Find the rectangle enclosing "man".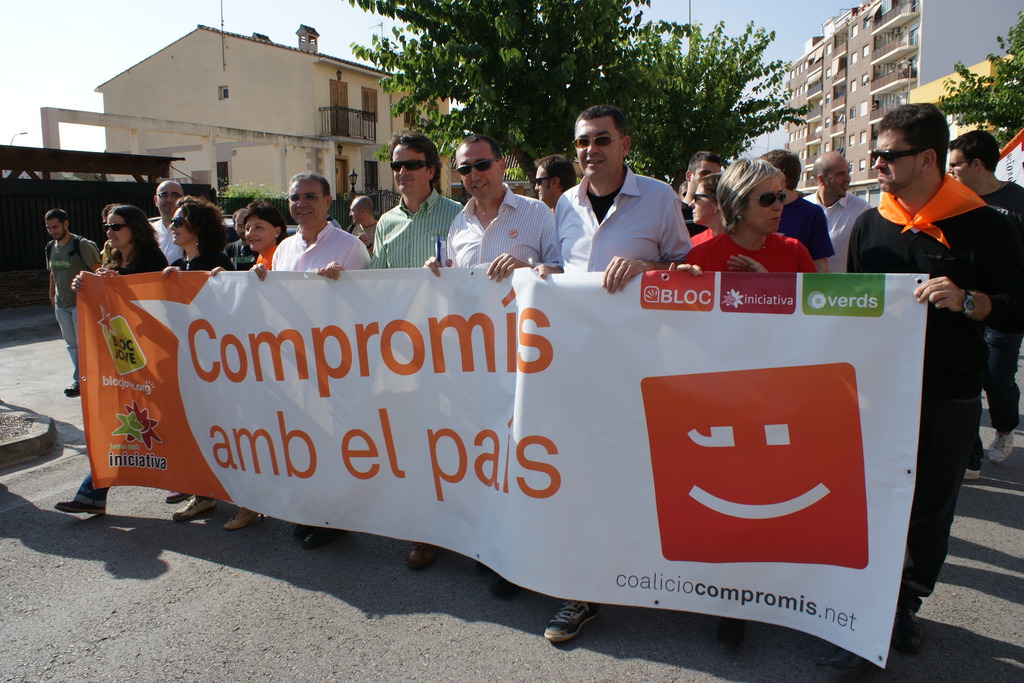
[950,124,1023,479].
